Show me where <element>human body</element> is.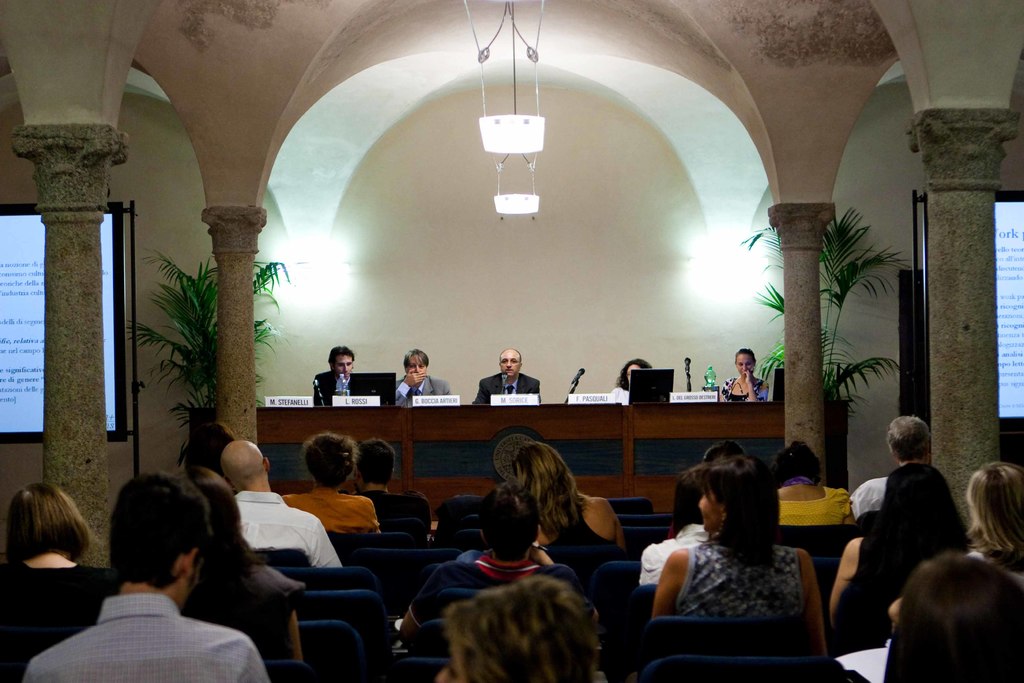
<element>human body</element> is at [49,484,291,682].
